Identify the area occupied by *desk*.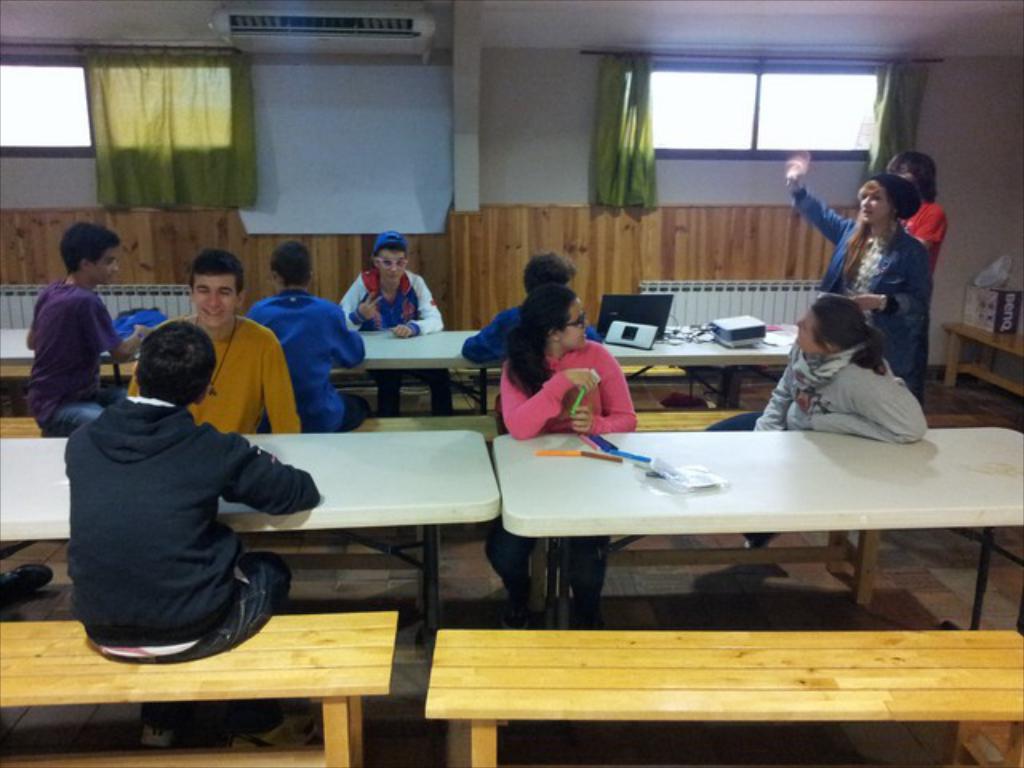
Area: BBox(0, 424, 507, 653).
